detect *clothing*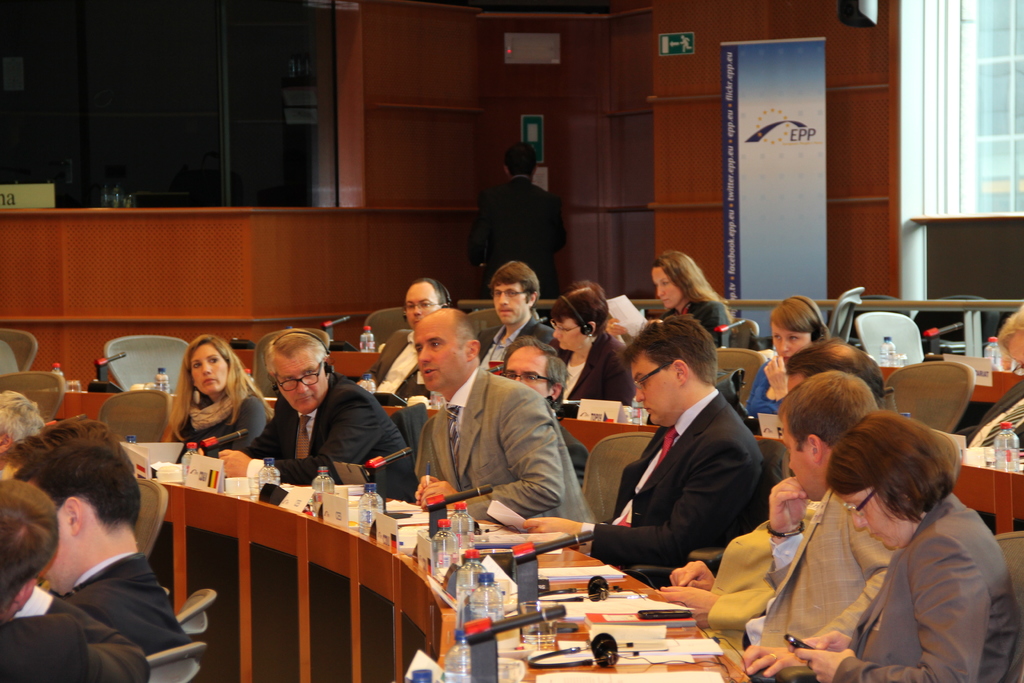
bbox=[473, 309, 571, 380]
